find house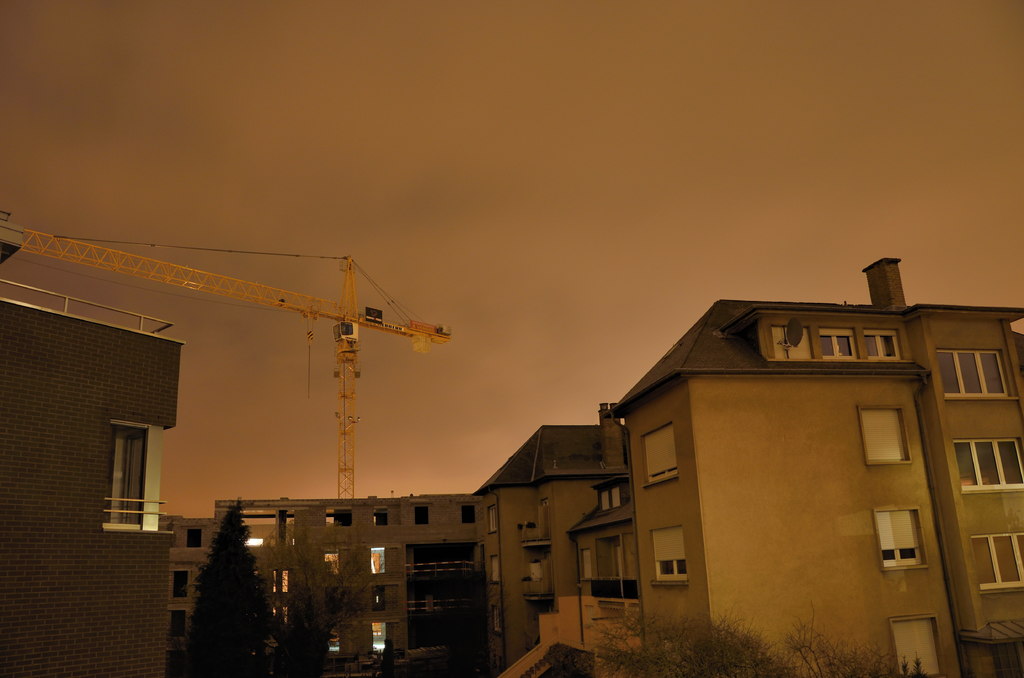
95, 197, 996, 655
